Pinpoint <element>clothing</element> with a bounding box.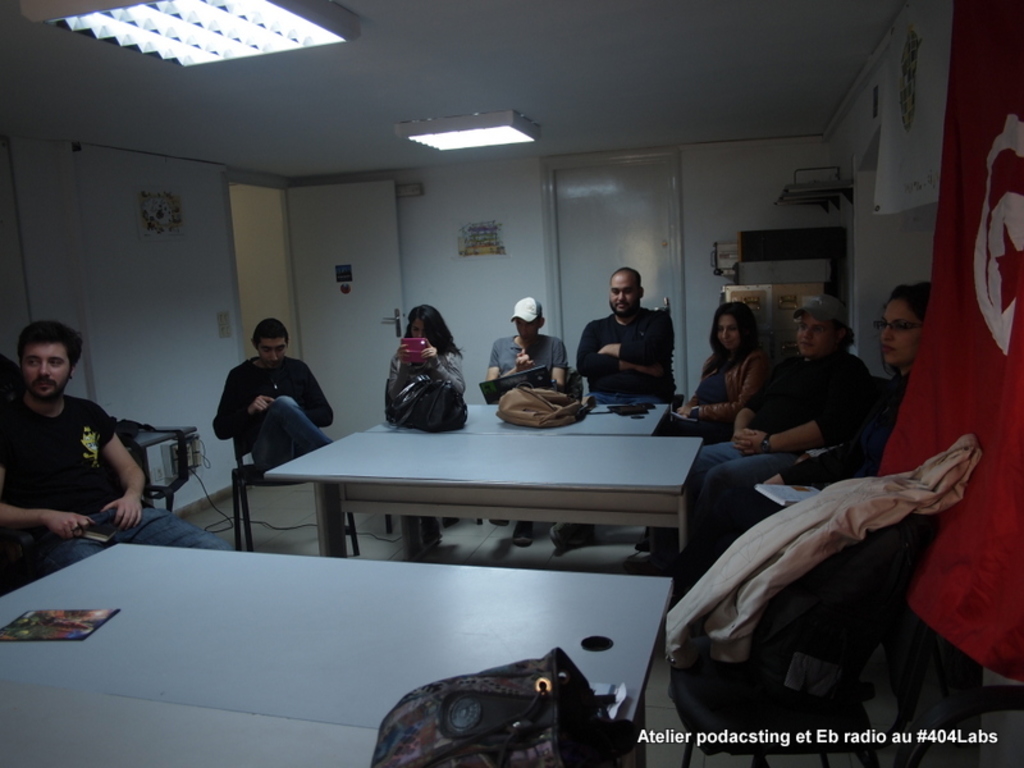
<region>387, 343, 466, 389</region>.
